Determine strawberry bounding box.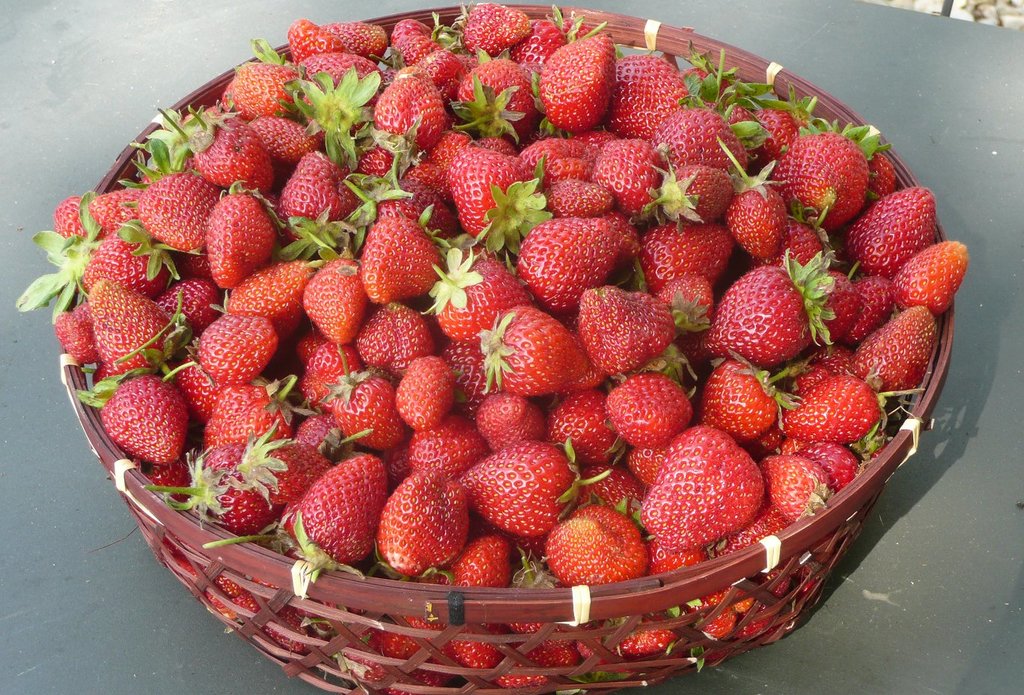
Determined: 463/544/505/593.
